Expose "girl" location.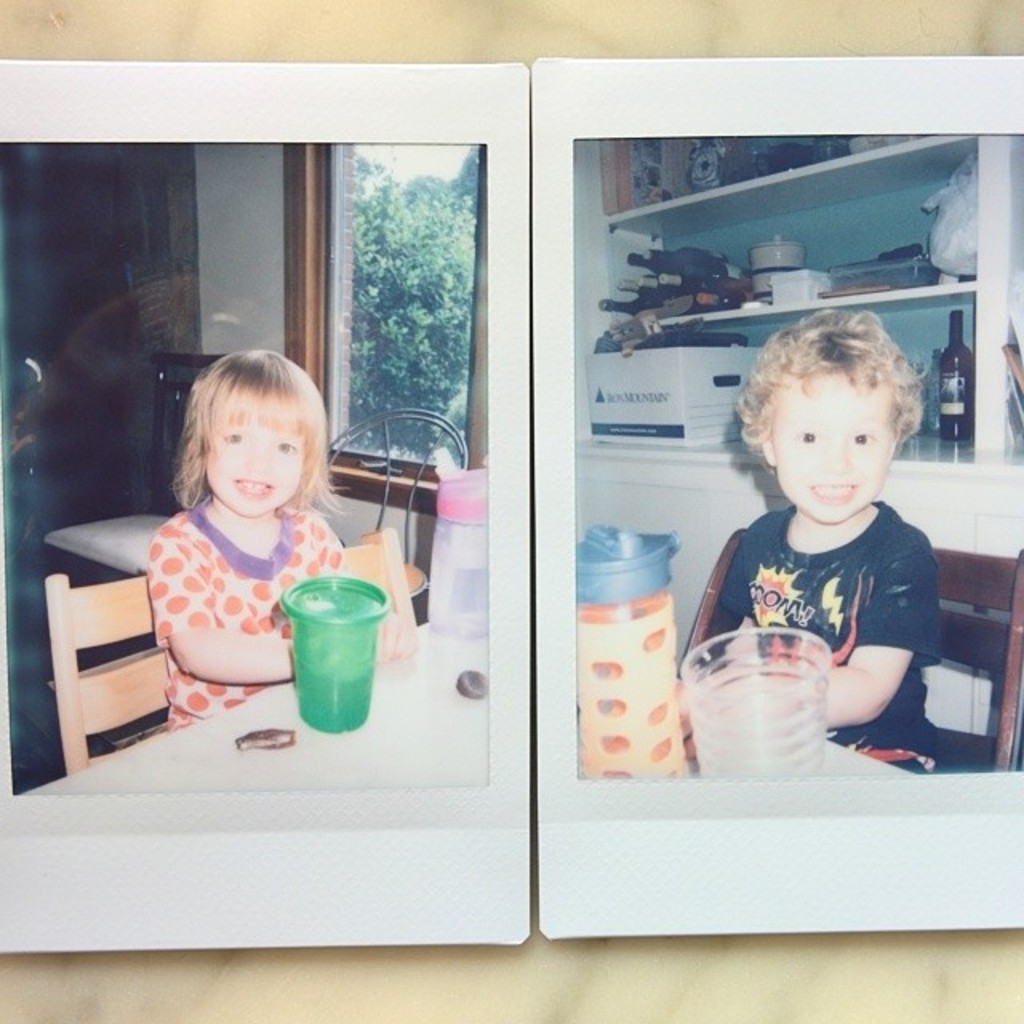
Exposed at left=144, top=349, right=411, bottom=730.
